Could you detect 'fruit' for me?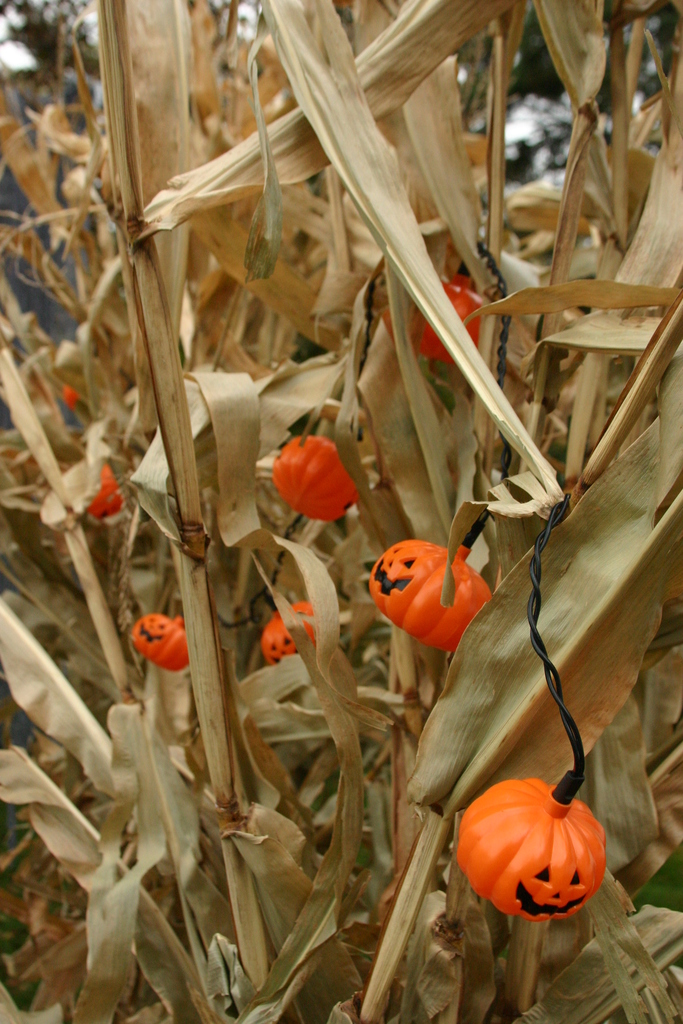
Detection result: box(456, 772, 605, 924).
